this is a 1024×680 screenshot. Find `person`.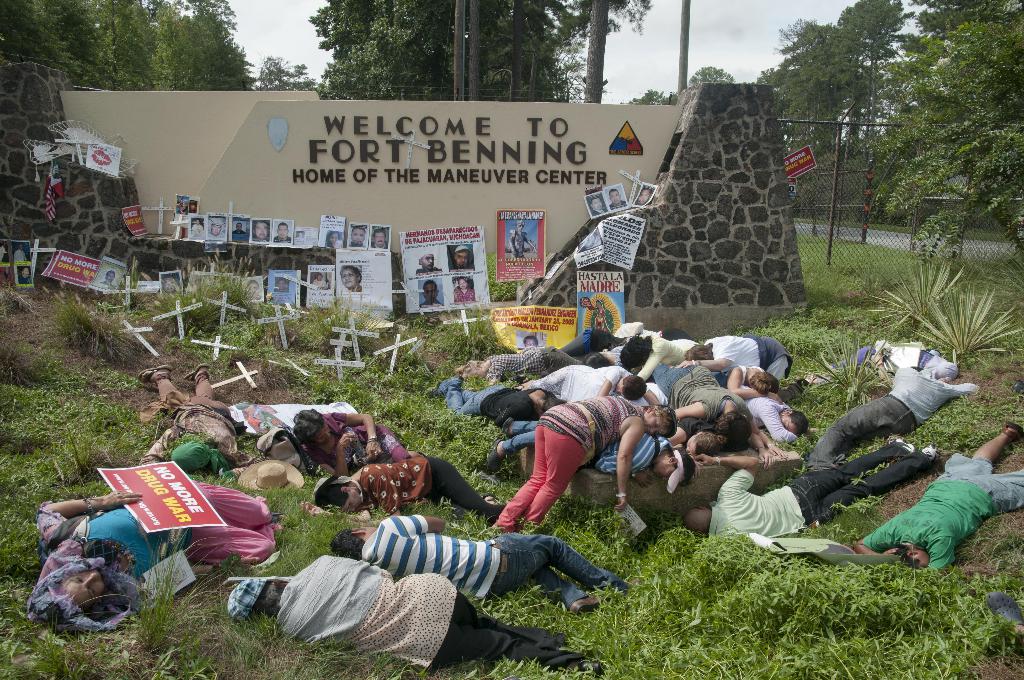
Bounding box: x1=273, y1=223, x2=292, y2=247.
